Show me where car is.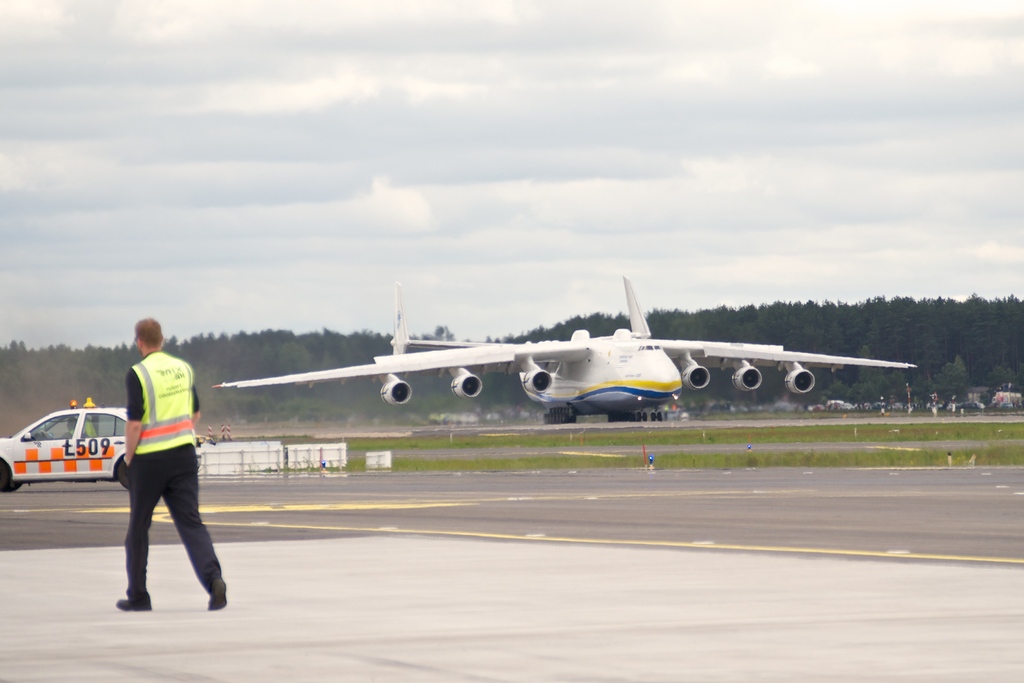
car is at 0, 399, 134, 490.
